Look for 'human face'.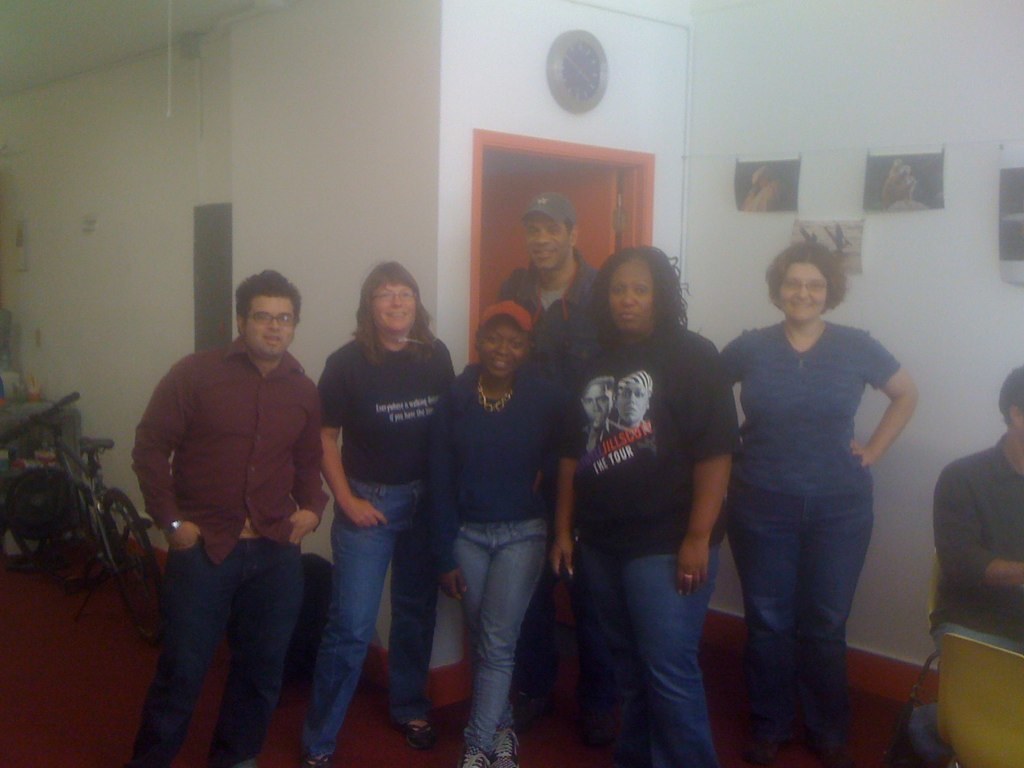
Found: crop(775, 256, 828, 317).
